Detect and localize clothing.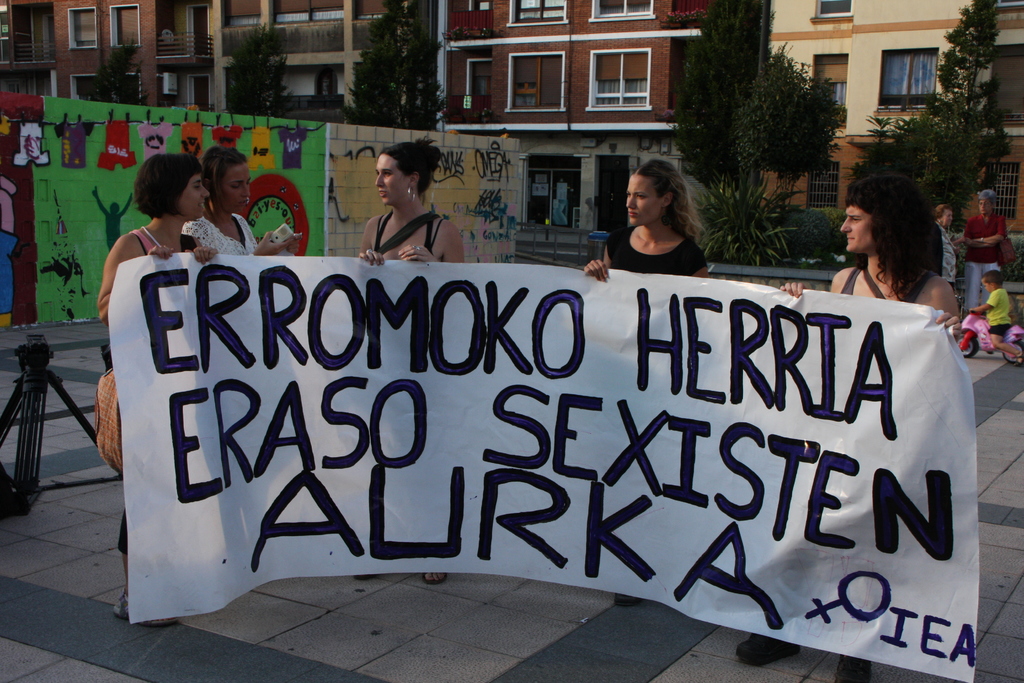
Localized at bbox=[179, 206, 258, 261].
